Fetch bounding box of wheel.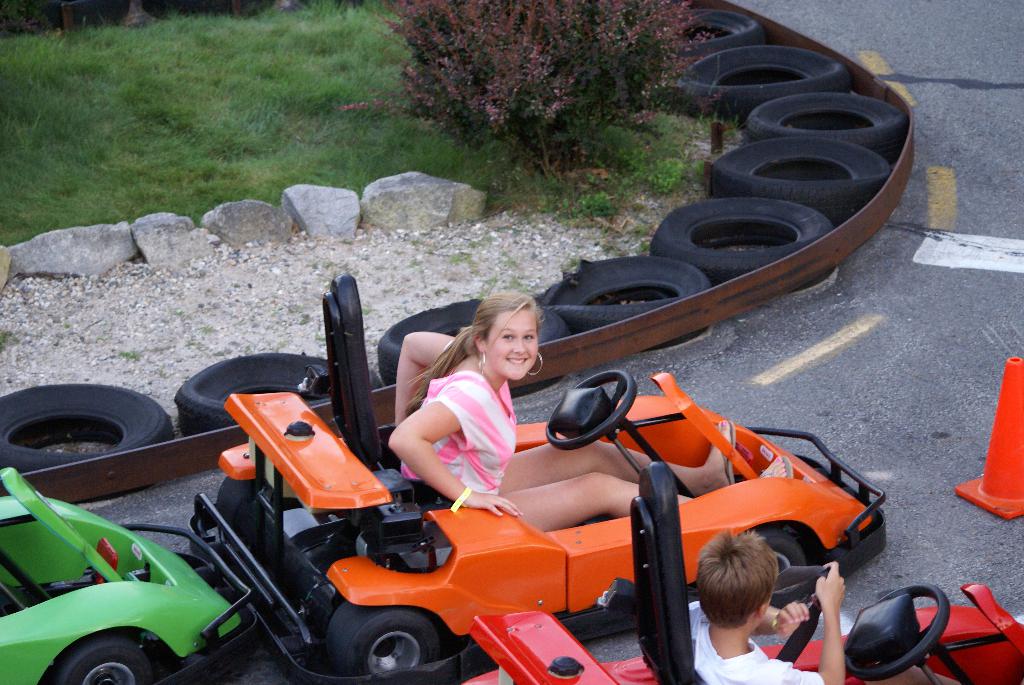
Bbox: [left=44, top=636, right=161, bottom=684].
